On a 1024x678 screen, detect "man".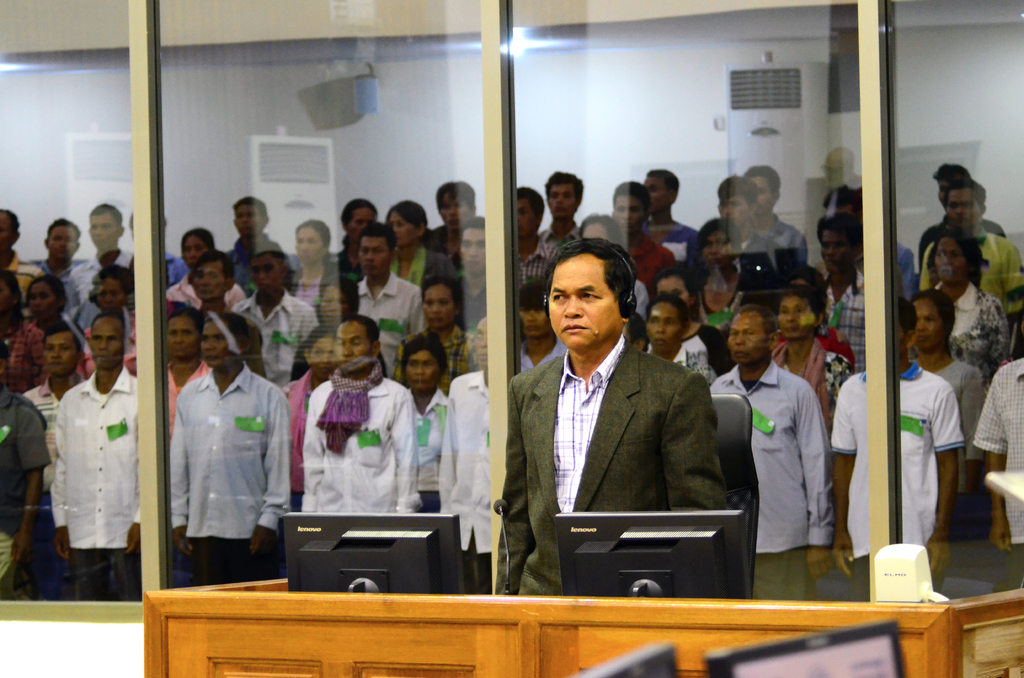
Rect(740, 165, 812, 259).
